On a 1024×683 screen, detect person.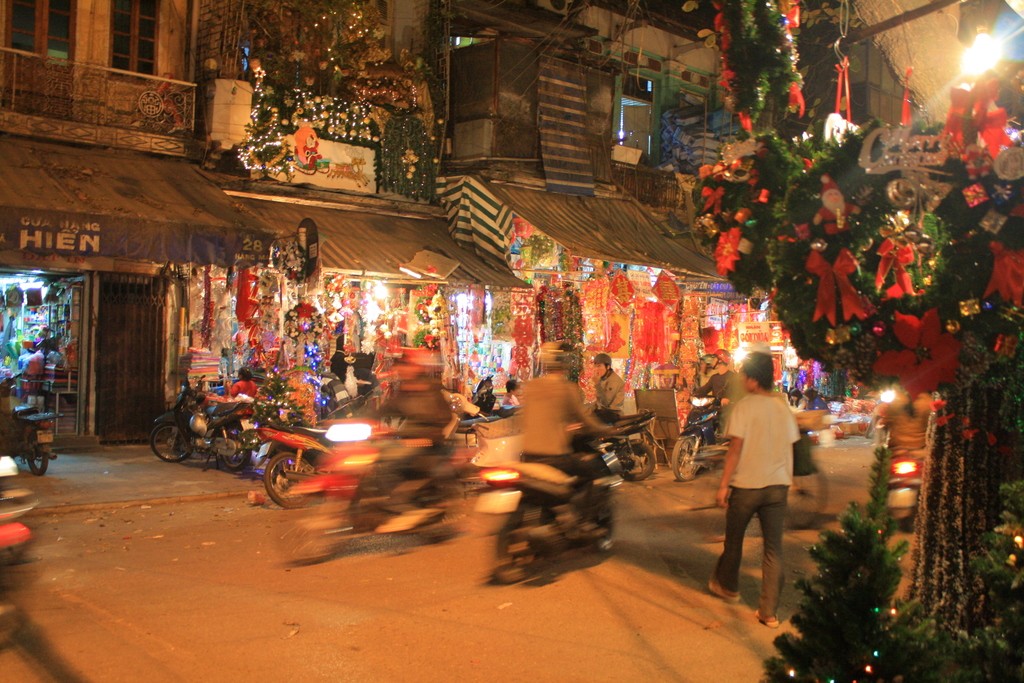
select_region(695, 363, 734, 413).
